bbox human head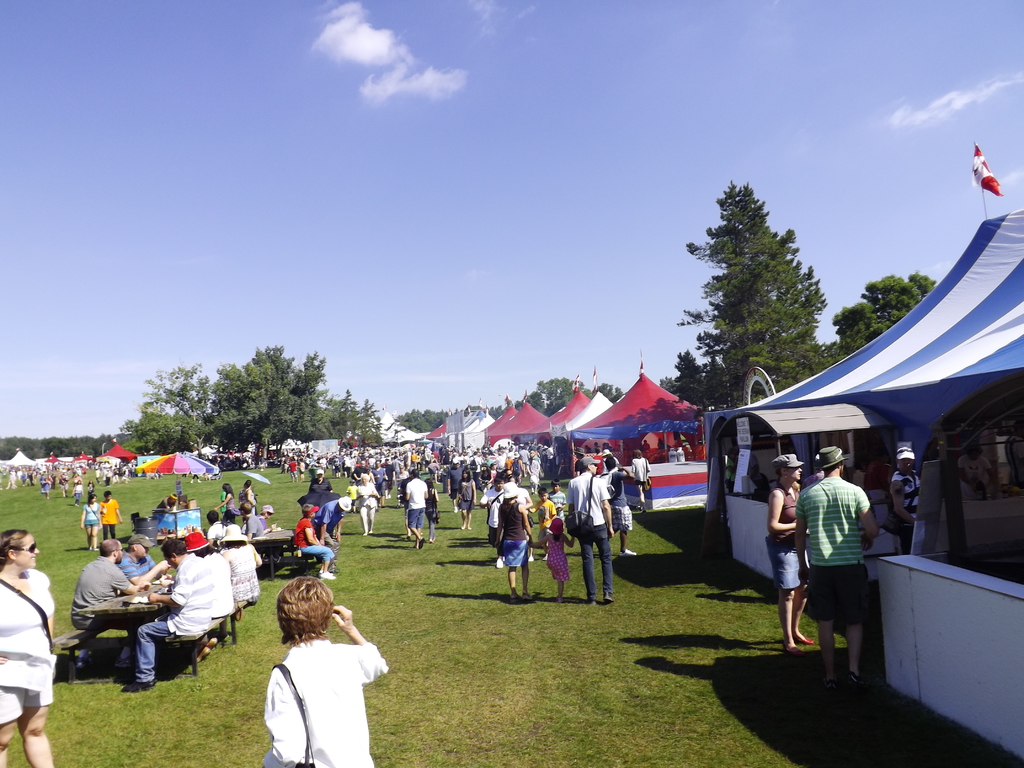
103, 492, 113, 501
